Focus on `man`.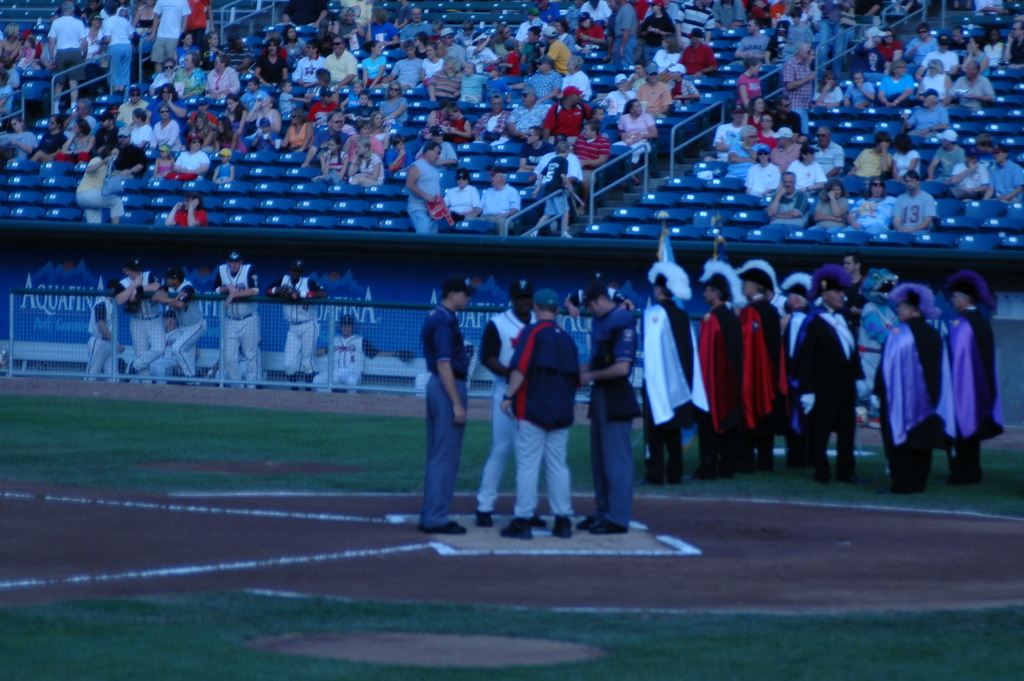
Focused at Rect(446, 164, 483, 231).
